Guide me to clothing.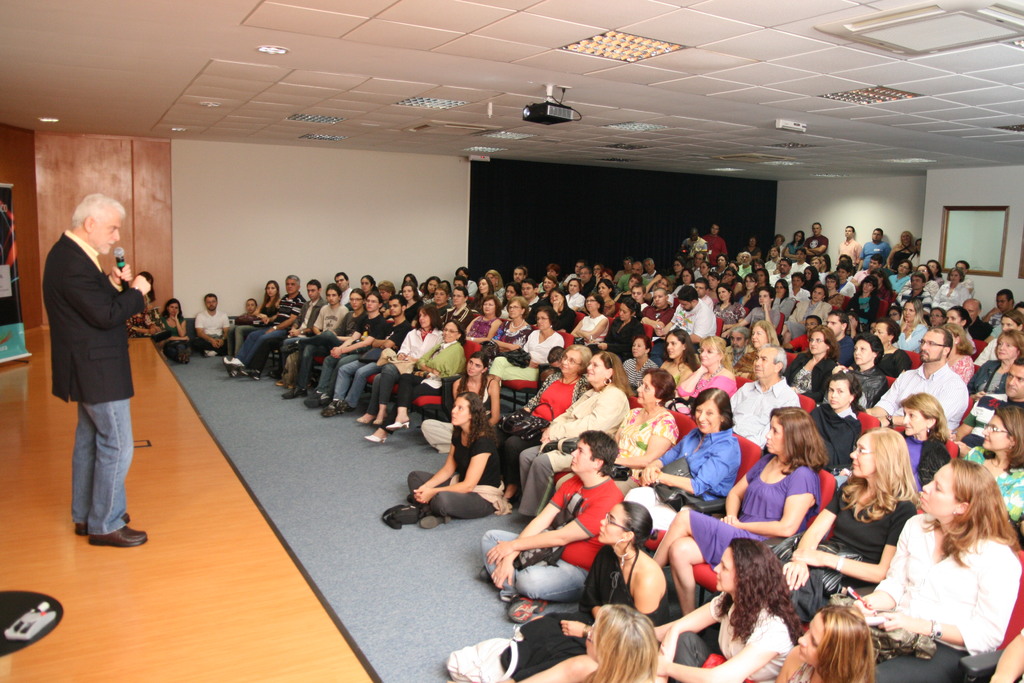
Guidance: <bbox>881, 347, 915, 379</bbox>.
